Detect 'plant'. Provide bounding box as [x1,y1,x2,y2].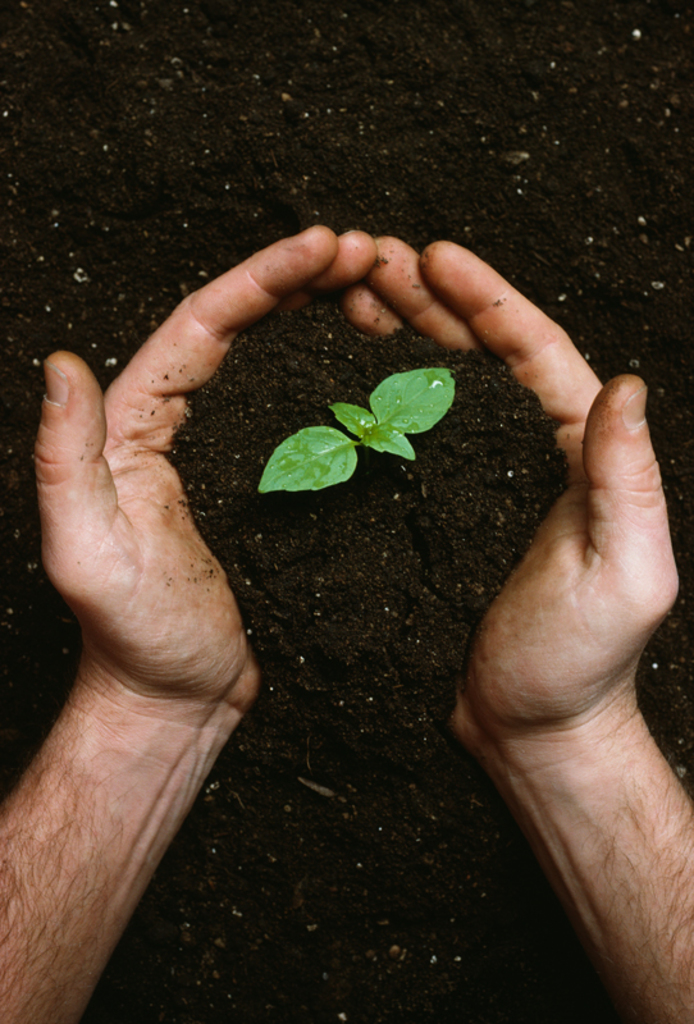
[242,366,457,495].
